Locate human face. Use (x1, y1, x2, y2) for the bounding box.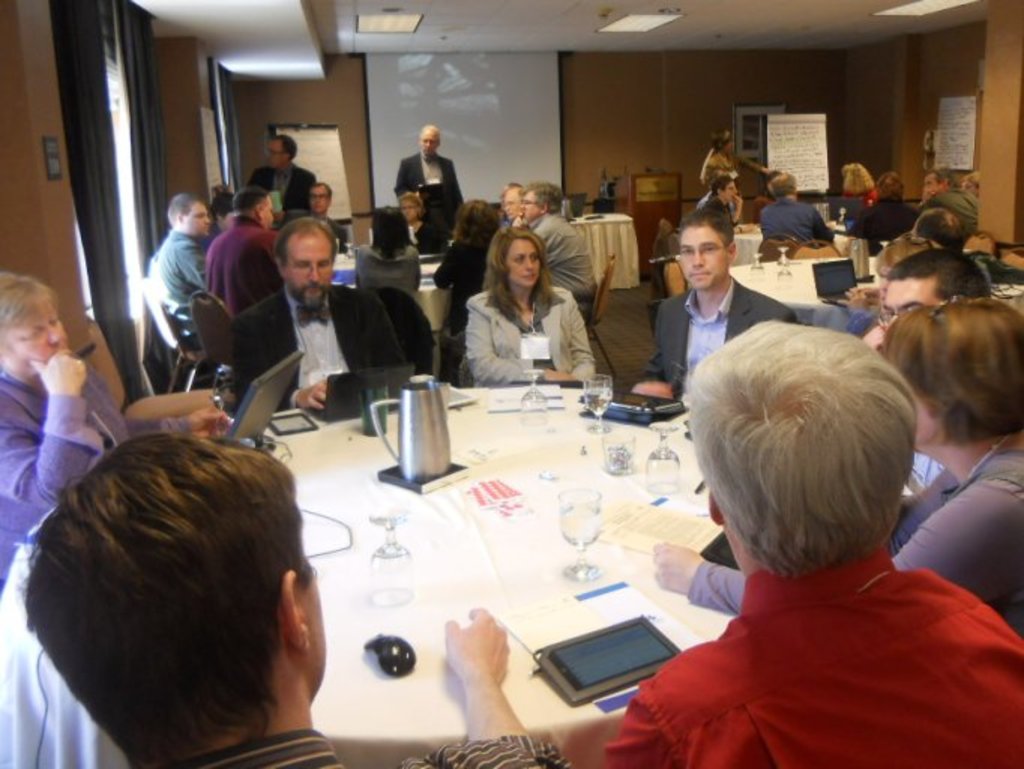
(263, 198, 275, 228).
